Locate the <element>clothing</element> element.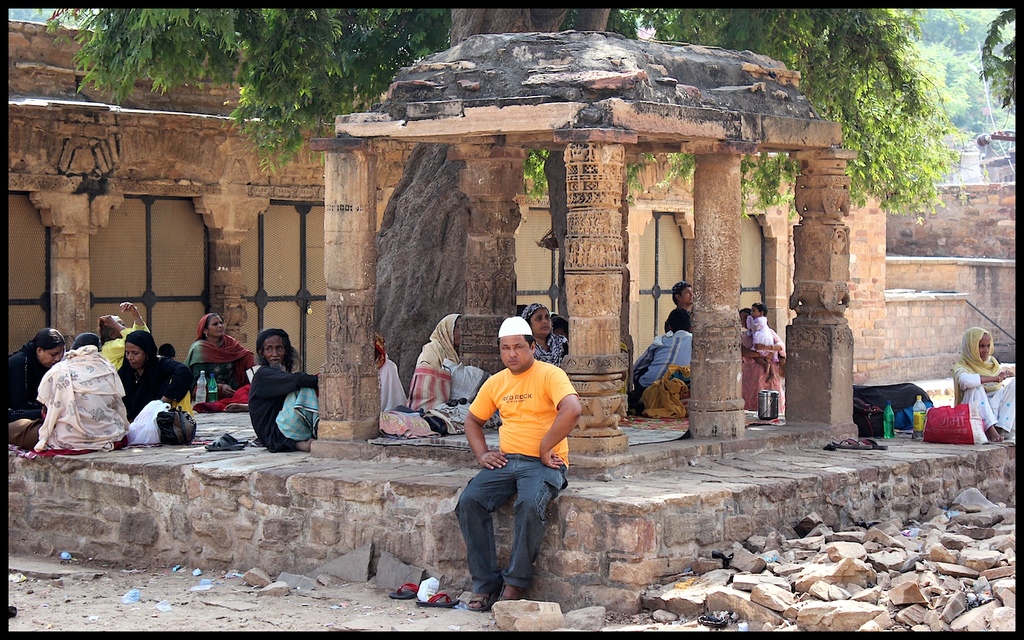
Element bbox: {"left": 454, "top": 360, "right": 580, "bottom": 597}.
